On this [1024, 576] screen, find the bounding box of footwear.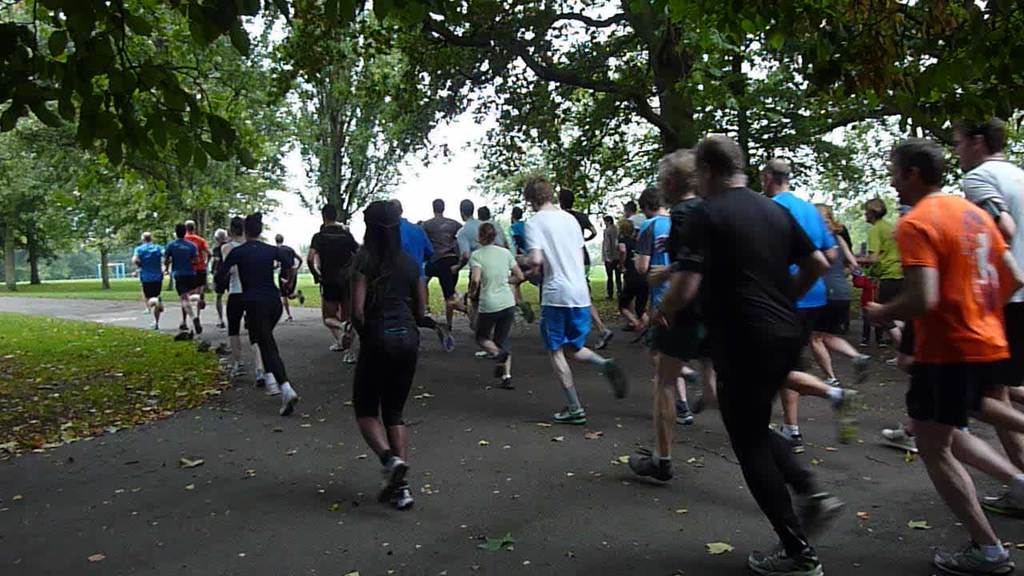
Bounding box: detection(597, 361, 633, 402).
